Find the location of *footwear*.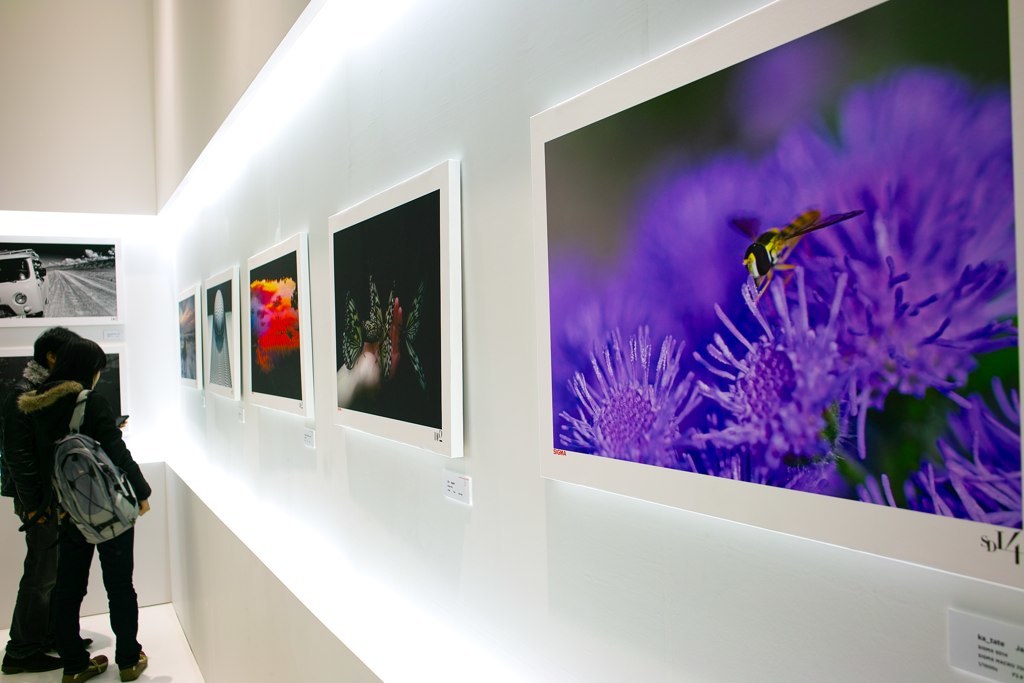
Location: 117:653:148:682.
